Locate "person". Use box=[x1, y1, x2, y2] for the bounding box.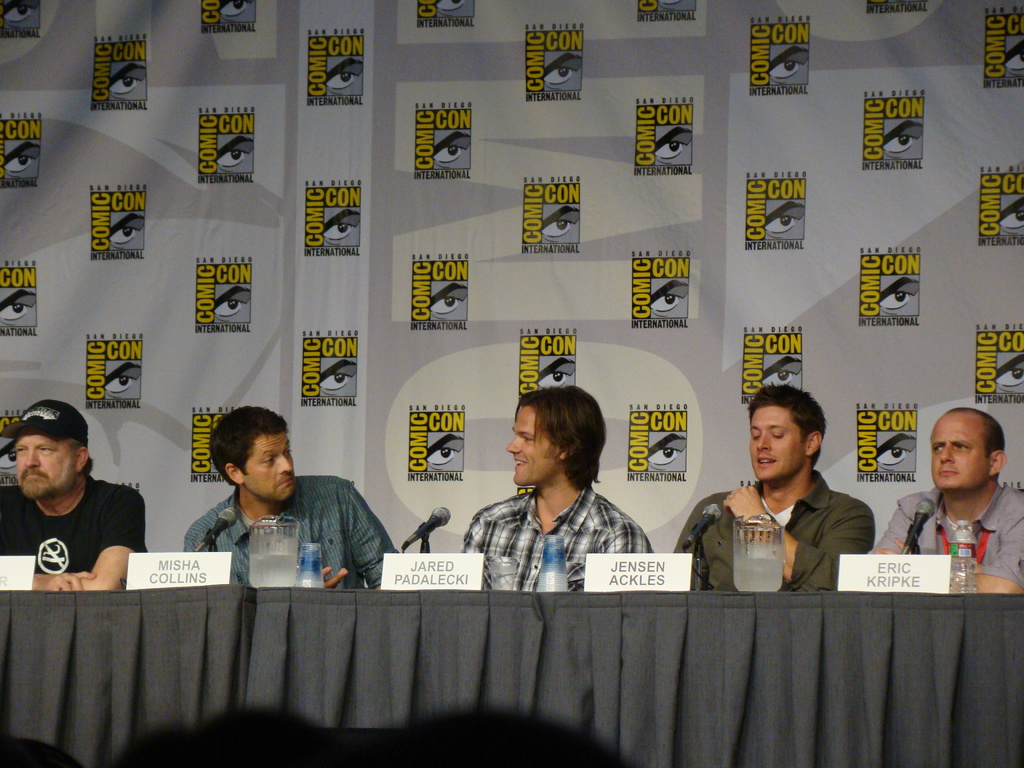
box=[180, 403, 401, 590].
